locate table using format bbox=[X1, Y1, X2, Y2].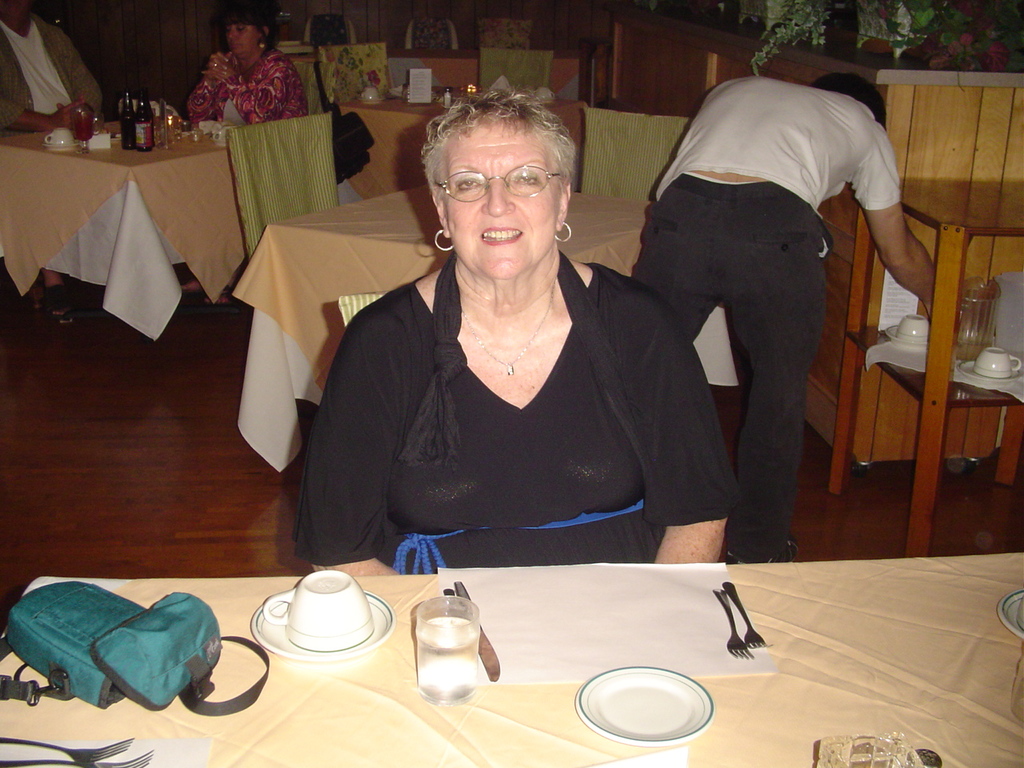
bbox=[234, 186, 736, 476].
